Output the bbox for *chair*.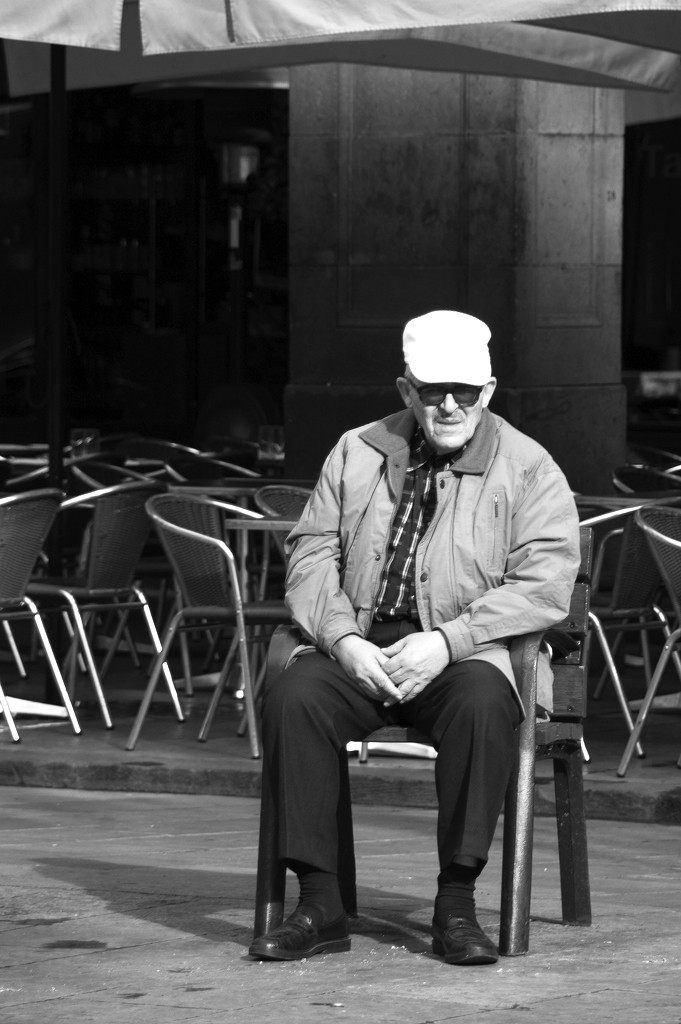
box=[615, 504, 680, 779].
